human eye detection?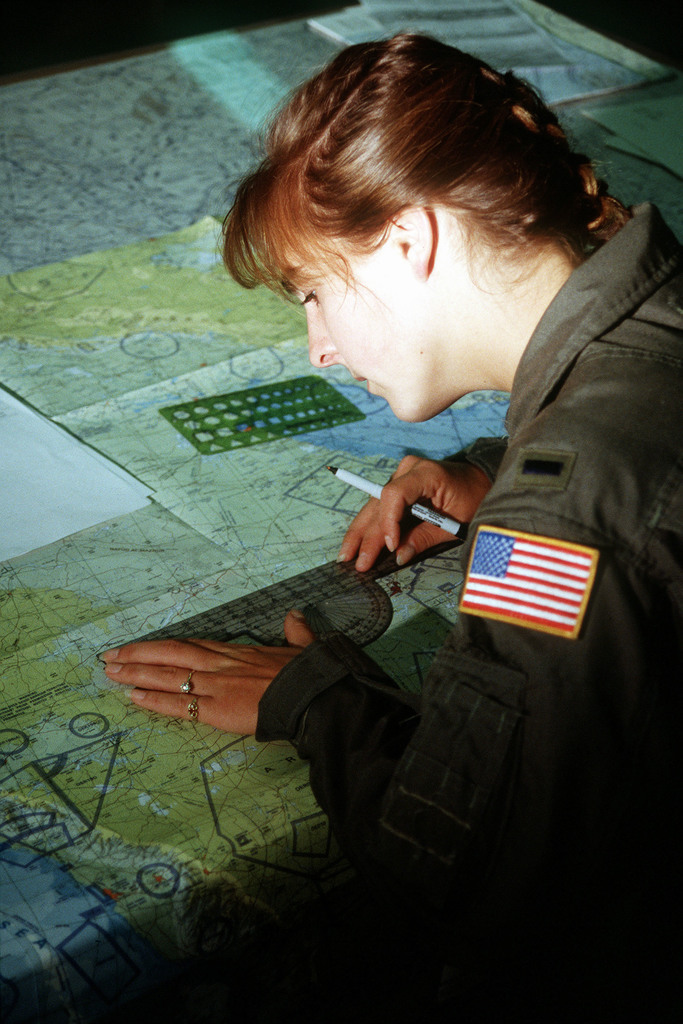
(298, 283, 315, 306)
